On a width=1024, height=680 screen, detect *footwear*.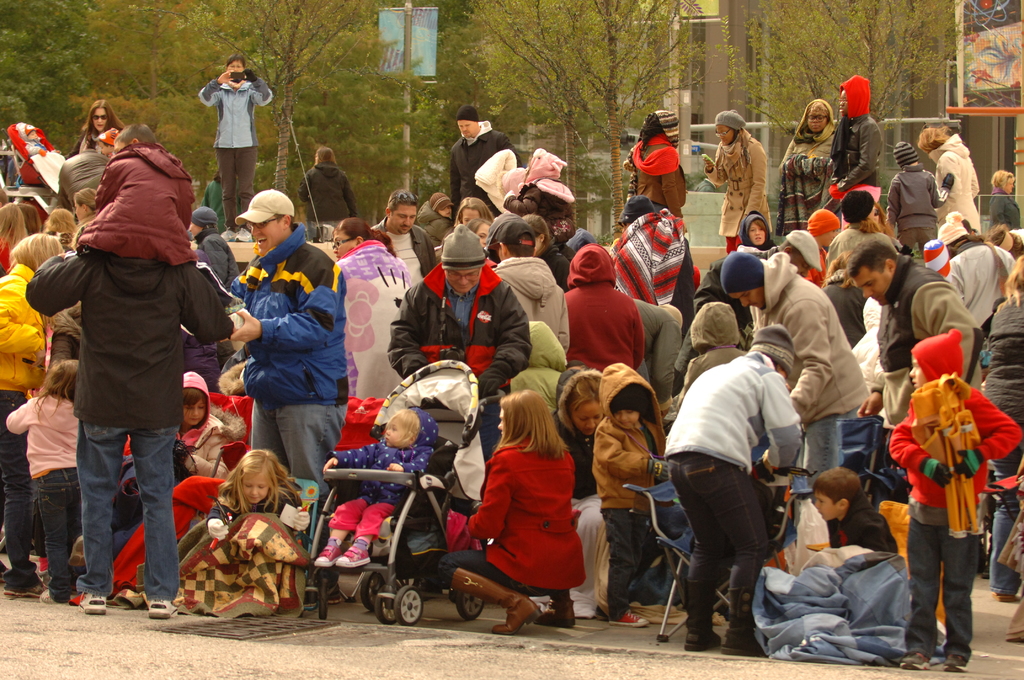
[x1=541, y1=594, x2=576, y2=629].
